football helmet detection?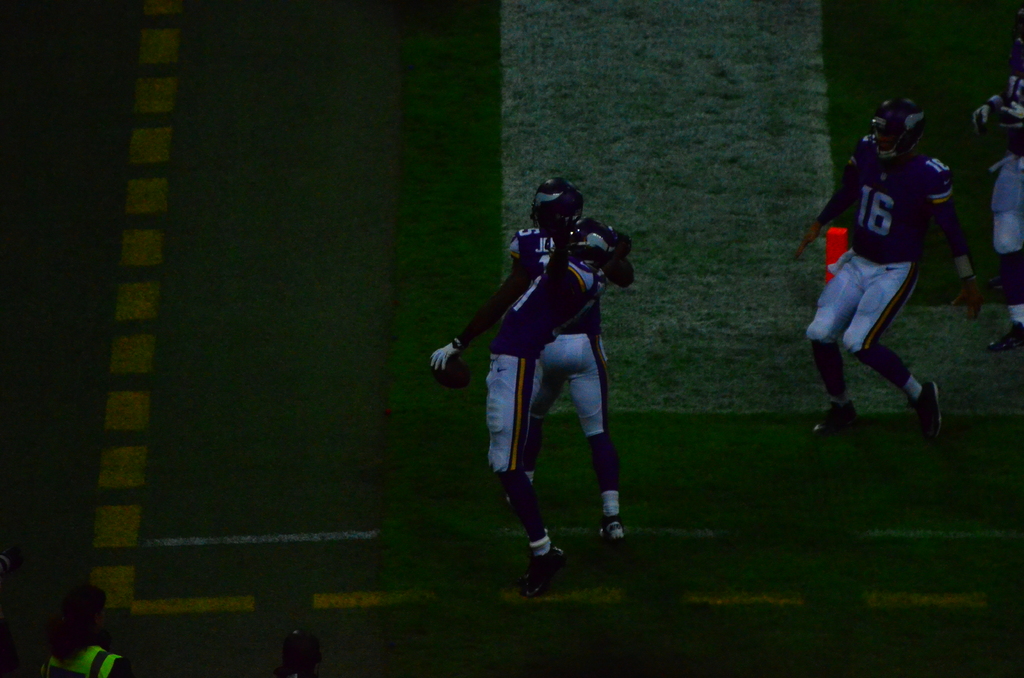
crop(529, 174, 588, 238)
